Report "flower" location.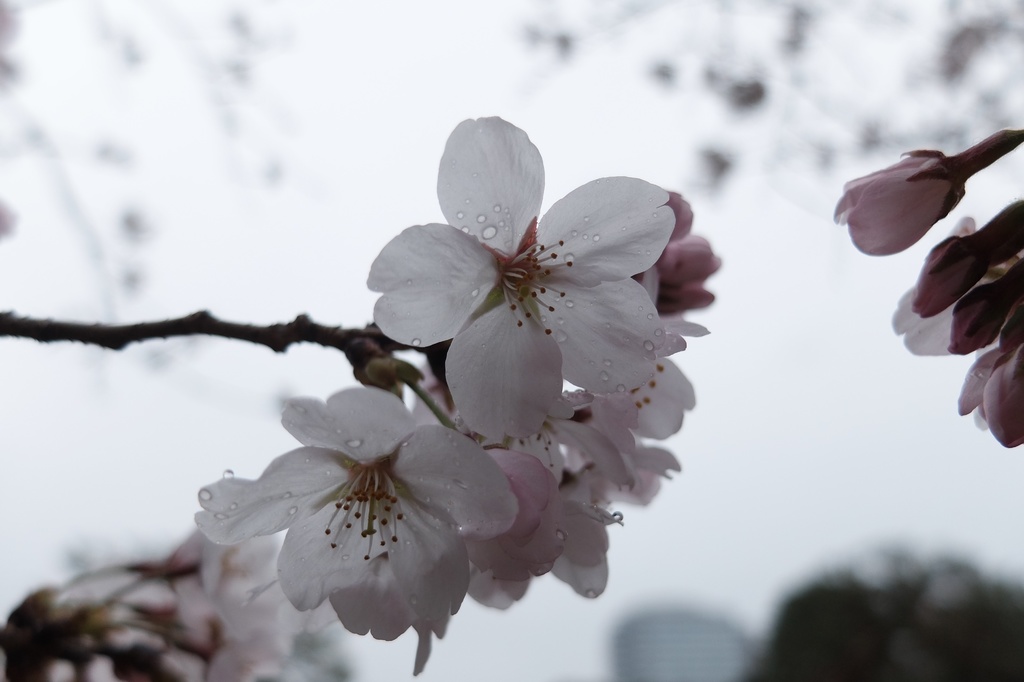
Report: l=369, t=131, r=688, b=442.
